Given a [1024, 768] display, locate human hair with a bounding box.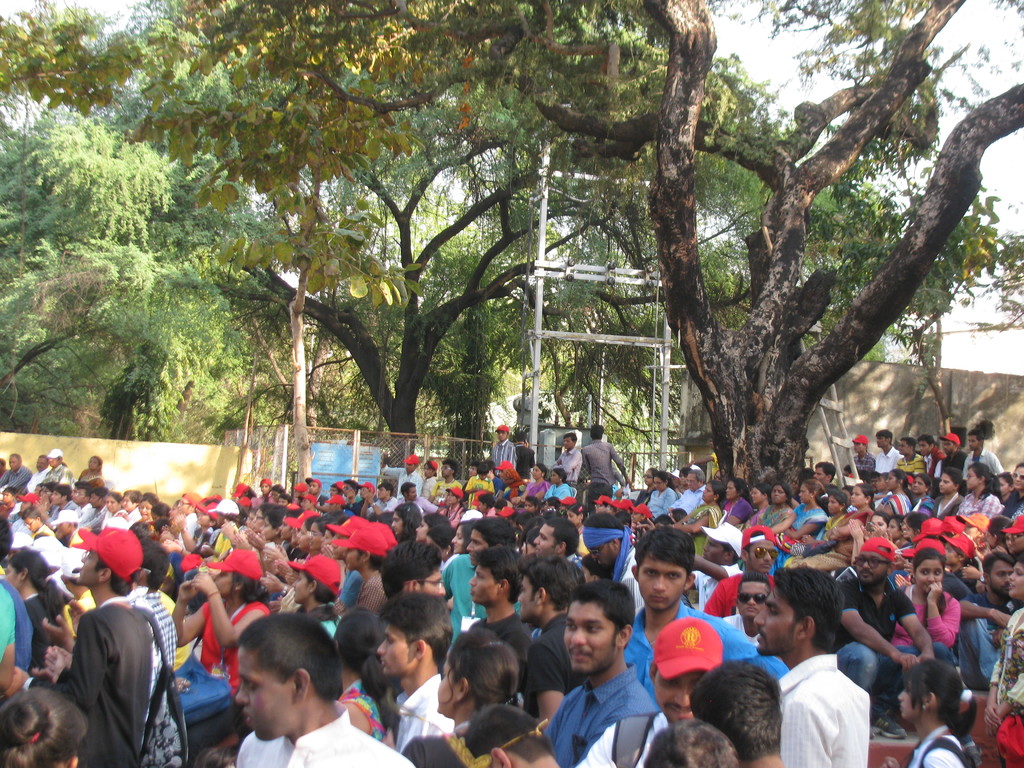
Located: locate(874, 427, 891, 445).
